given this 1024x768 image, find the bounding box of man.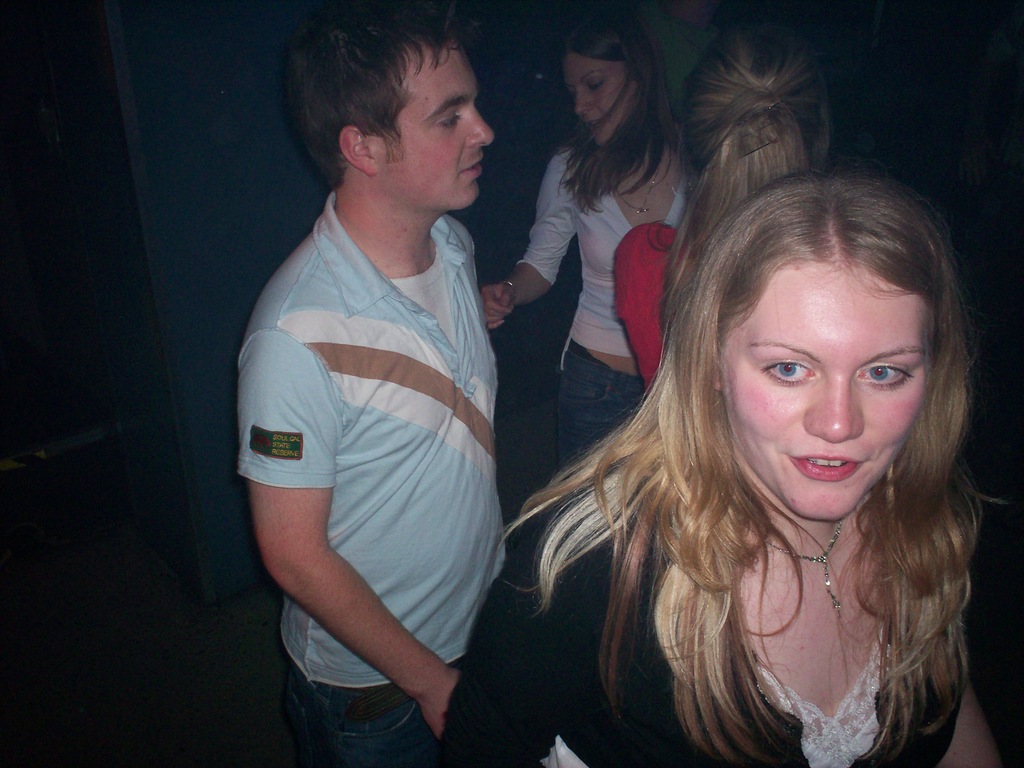
[231,3,505,767].
